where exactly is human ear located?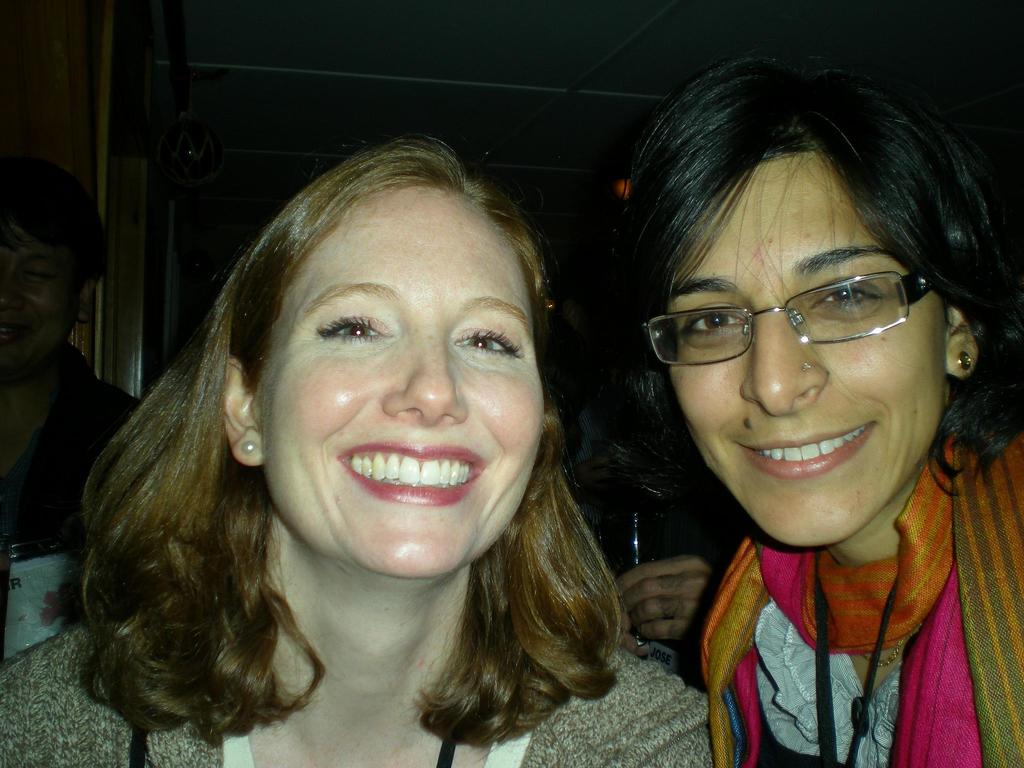
Its bounding box is select_region(227, 358, 265, 466).
